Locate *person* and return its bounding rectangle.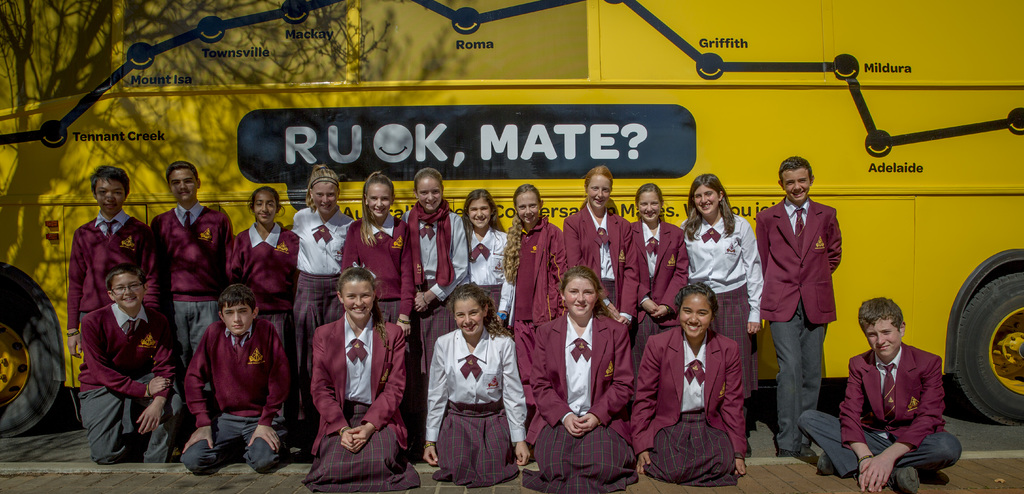
<region>530, 269, 637, 493</region>.
